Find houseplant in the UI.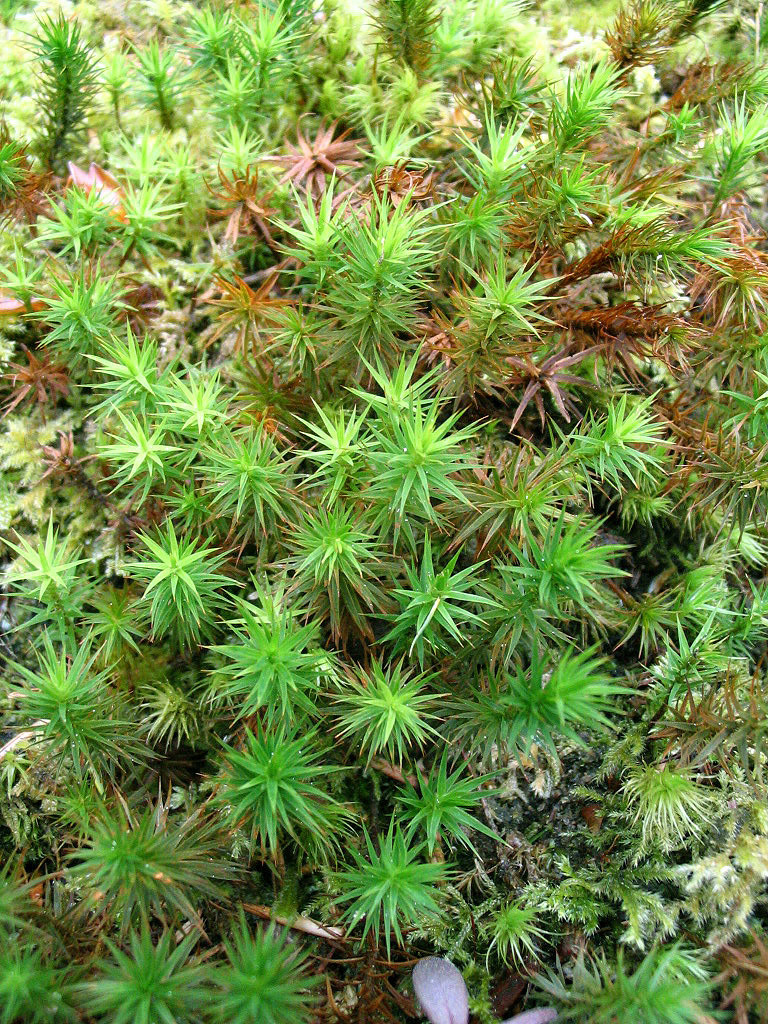
UI element at 74/415/202/514.
